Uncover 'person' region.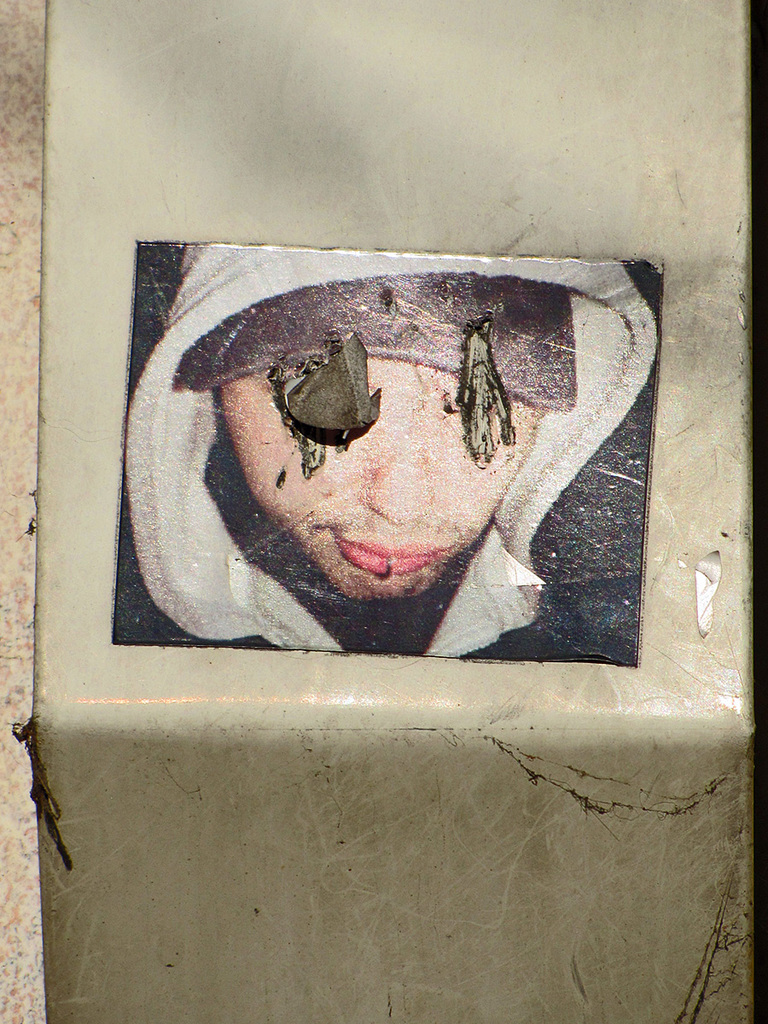
Uncovered: 140/256/622/683.
